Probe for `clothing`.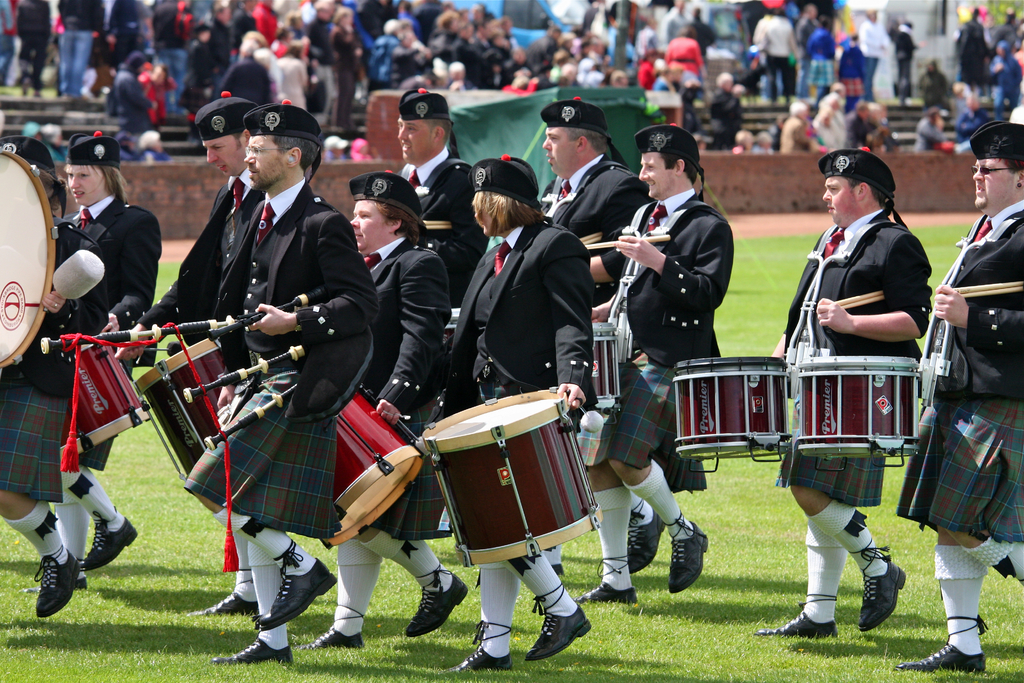
Probe result: box(922, 197, 1023, 394).
